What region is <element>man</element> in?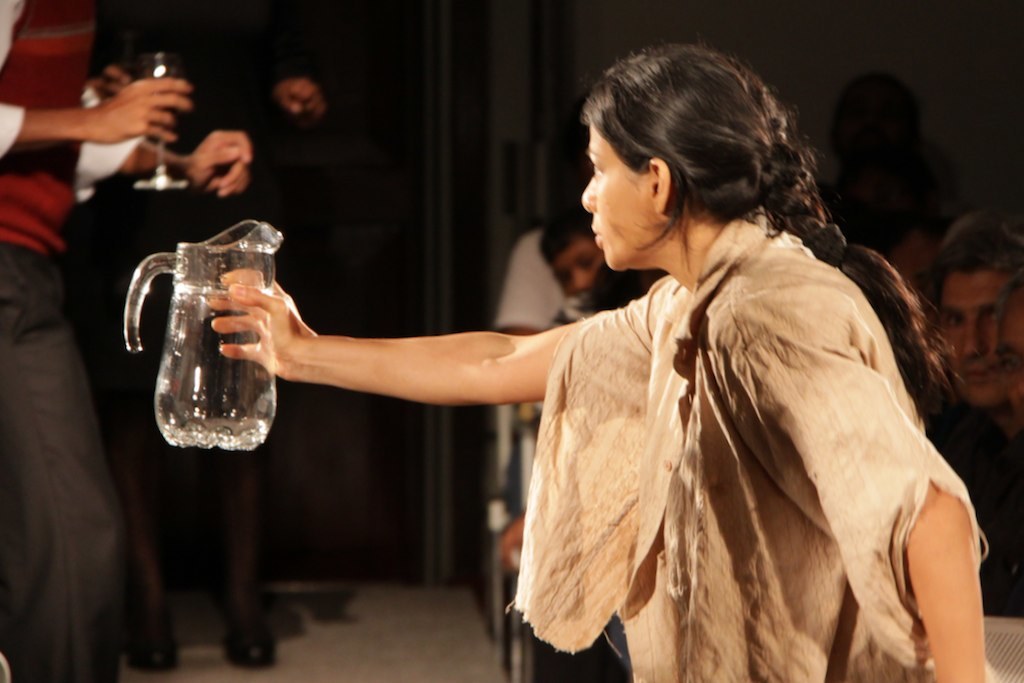
bbox(0, 0, 252, 682).
